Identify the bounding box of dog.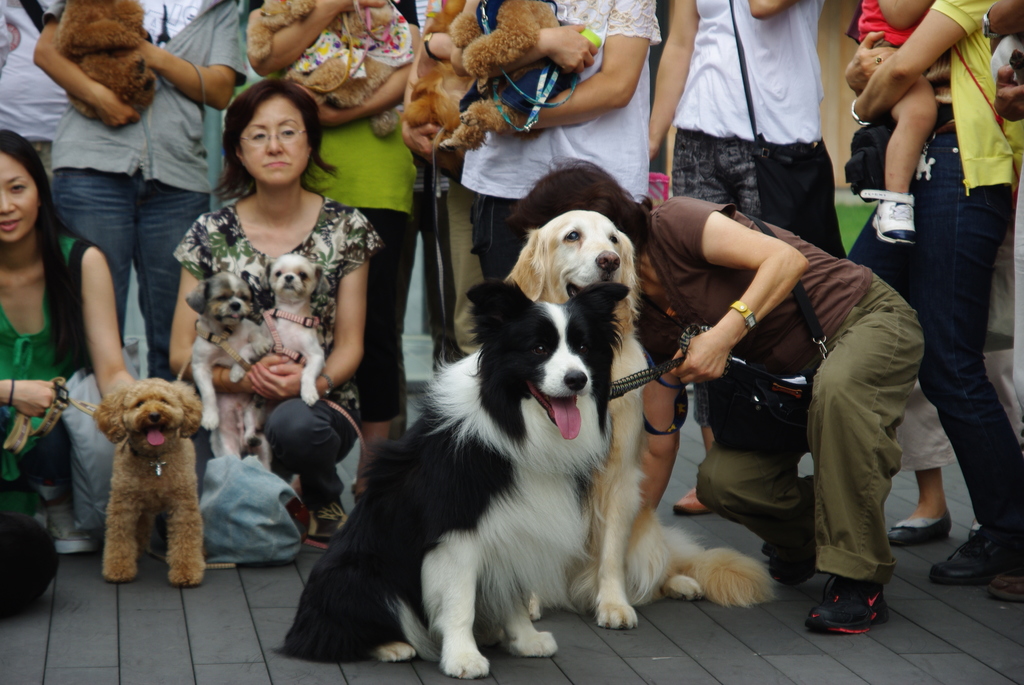
crop(55, 0, 156, 116).
